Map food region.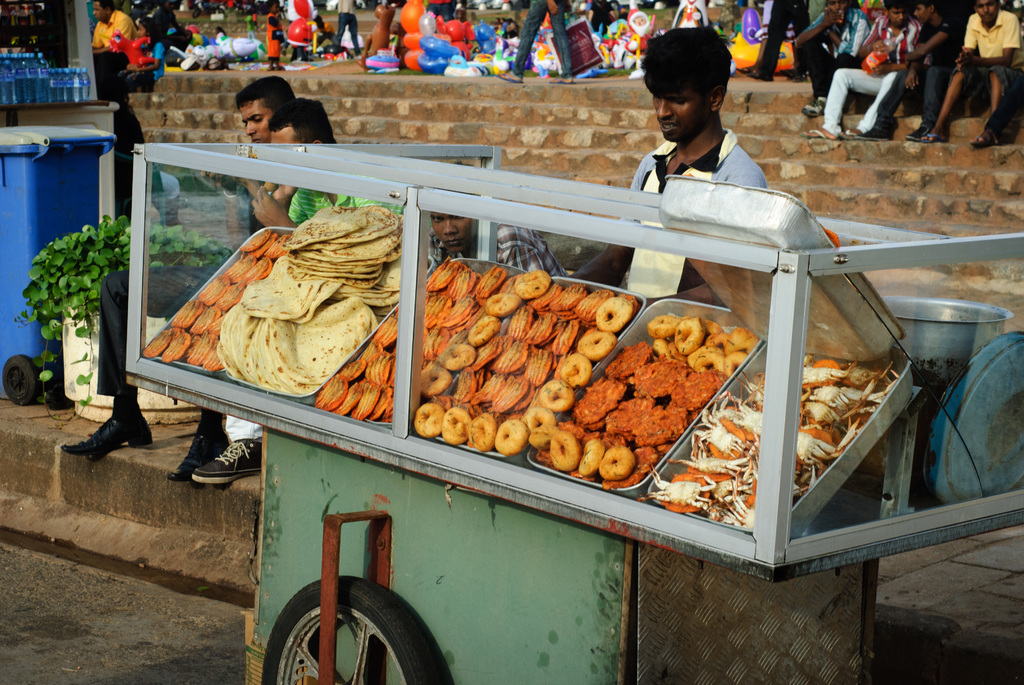
Mapped to locate(620, 294, 641, 313).
